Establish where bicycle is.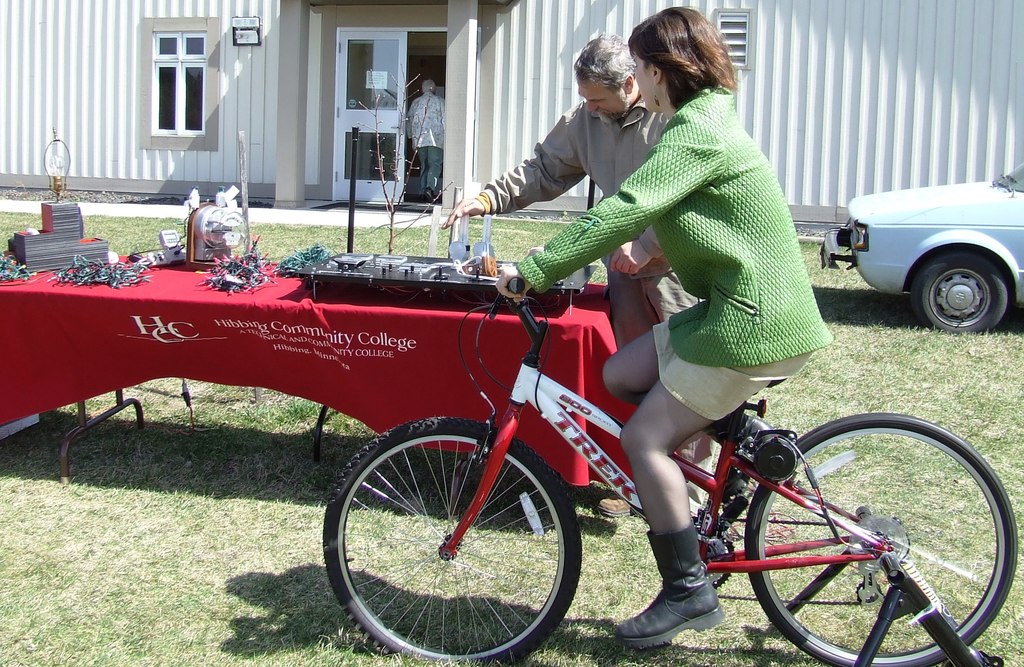
Established at (left=314, top=200, right=1023, bottom=666).
